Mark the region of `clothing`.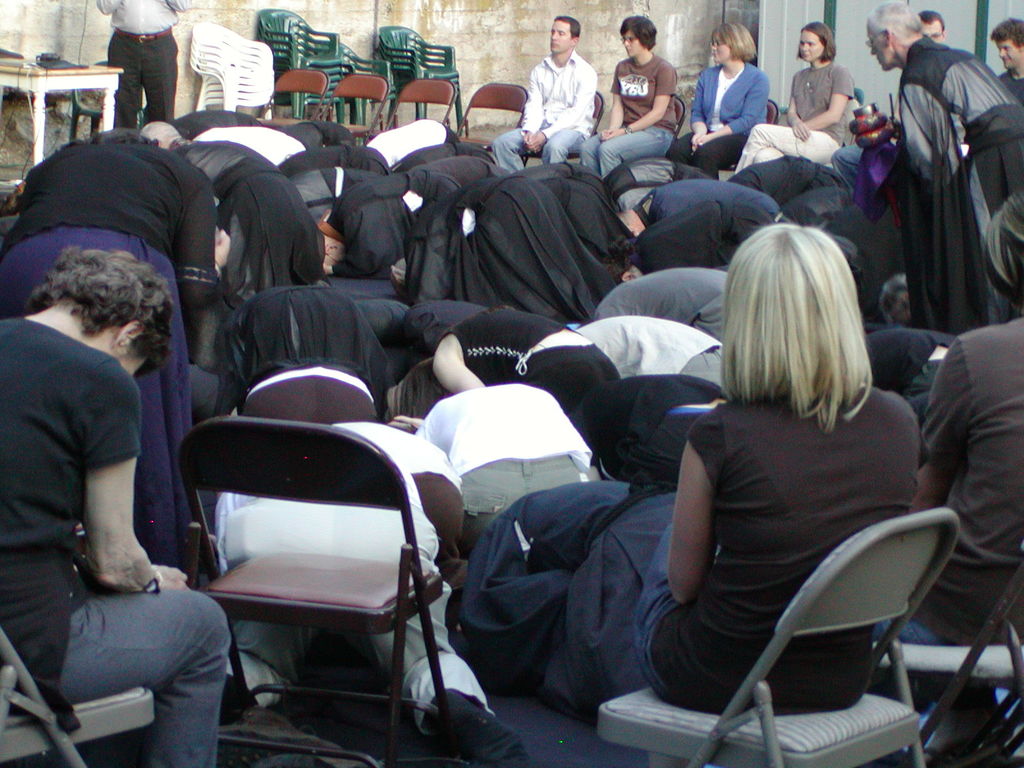
Region: bbox=[739, 60, 861, 176].
